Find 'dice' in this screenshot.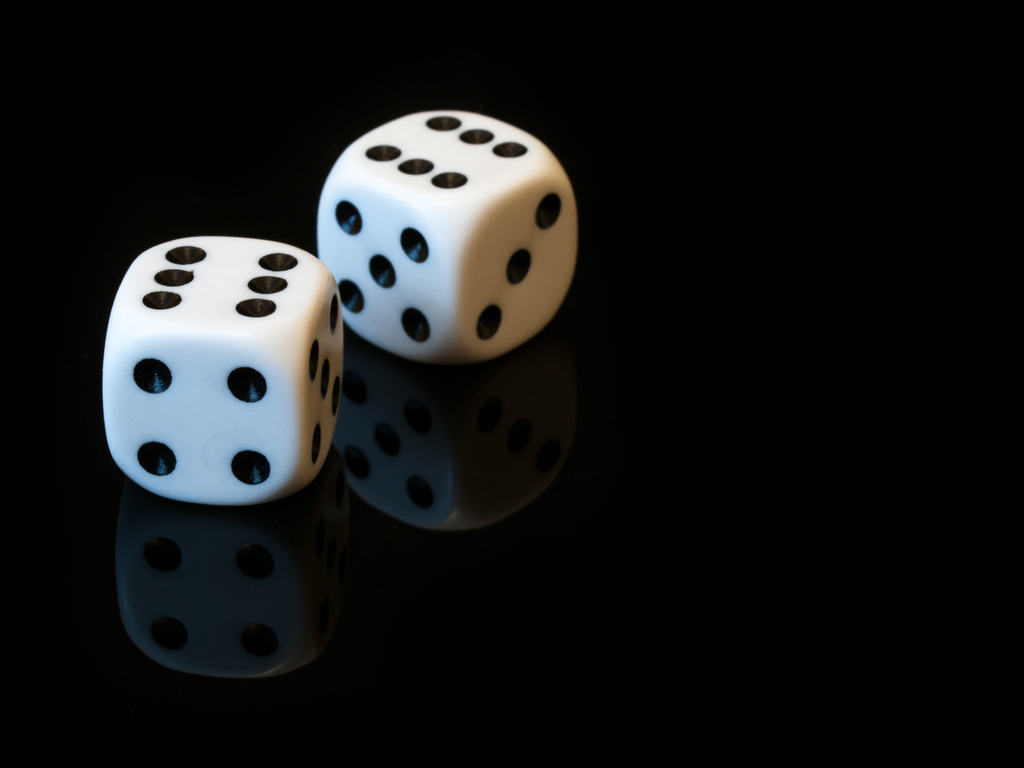
The bounding box for 'dice' is (left=100, top=232, right=346, bottom=507).
